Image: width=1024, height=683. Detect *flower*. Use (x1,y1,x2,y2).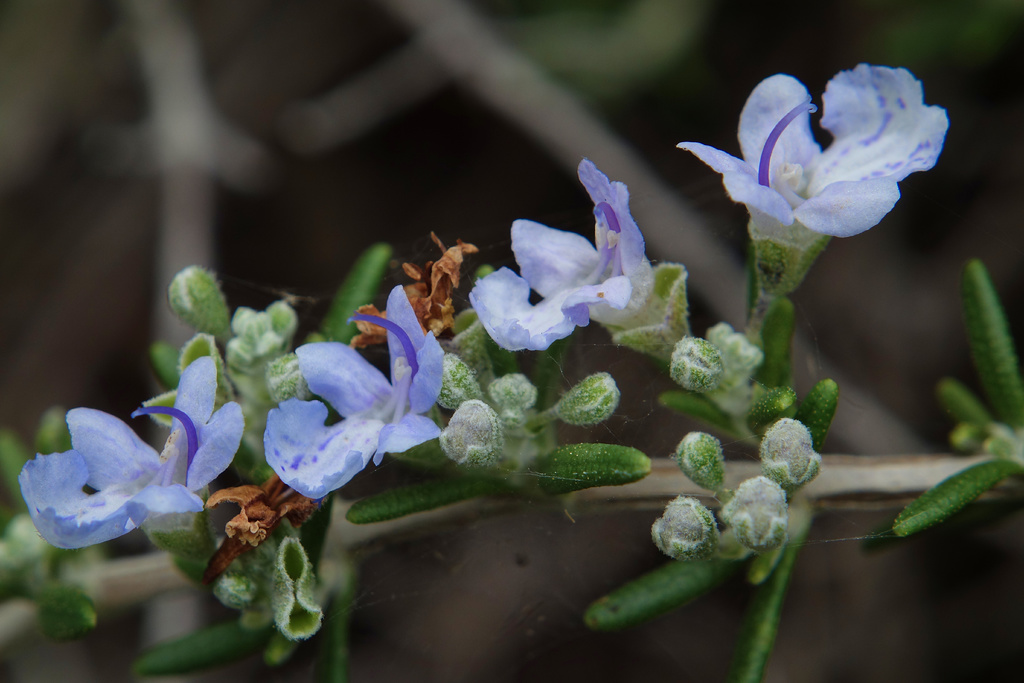
(472,157,649,347).
